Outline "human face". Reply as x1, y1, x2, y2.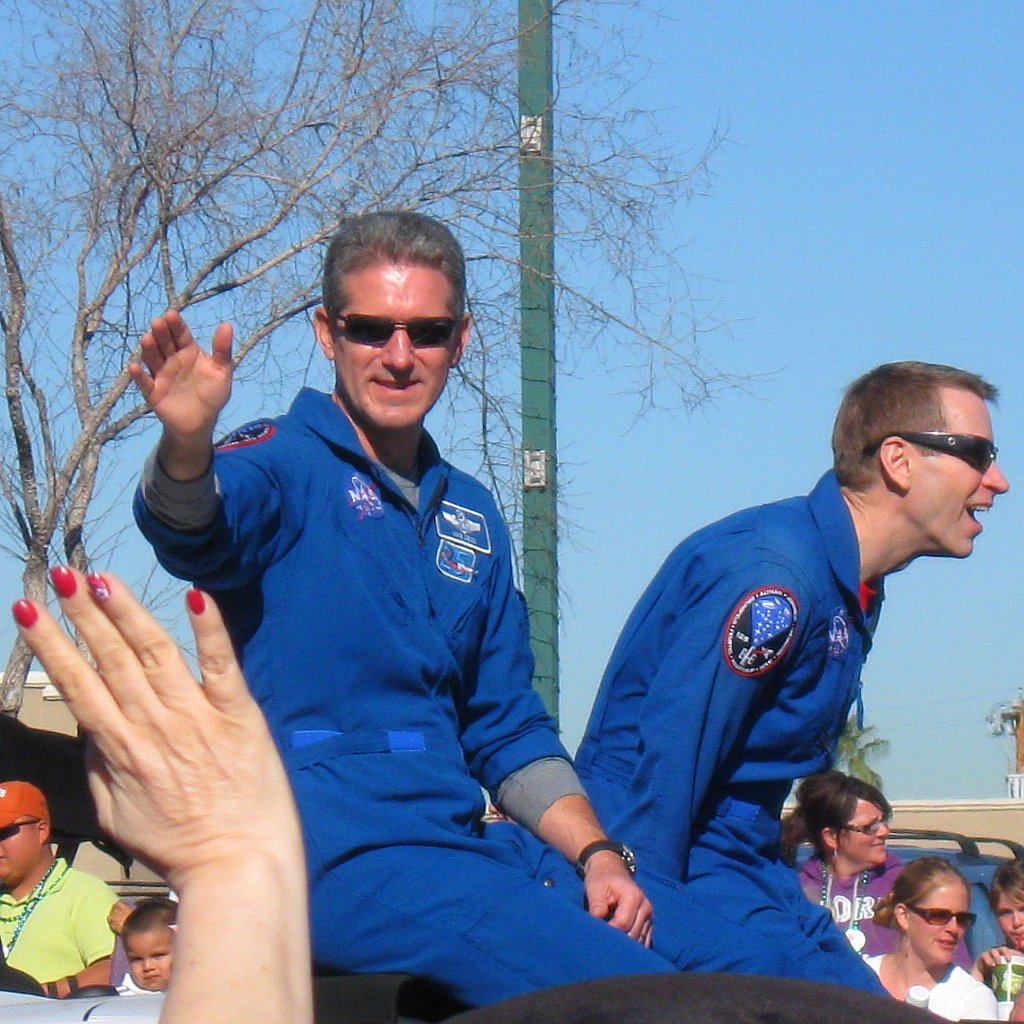
125, 935, 173, 990.
